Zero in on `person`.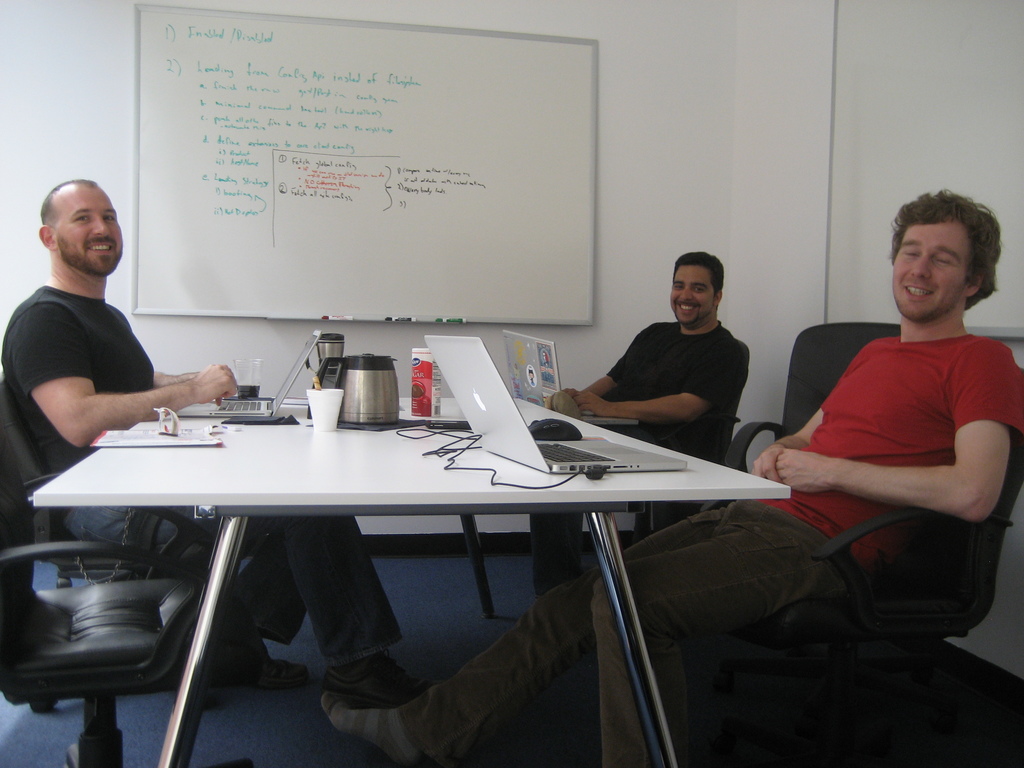
Zeroed in: x1=533 y1=243 x2=754 y2=593.
